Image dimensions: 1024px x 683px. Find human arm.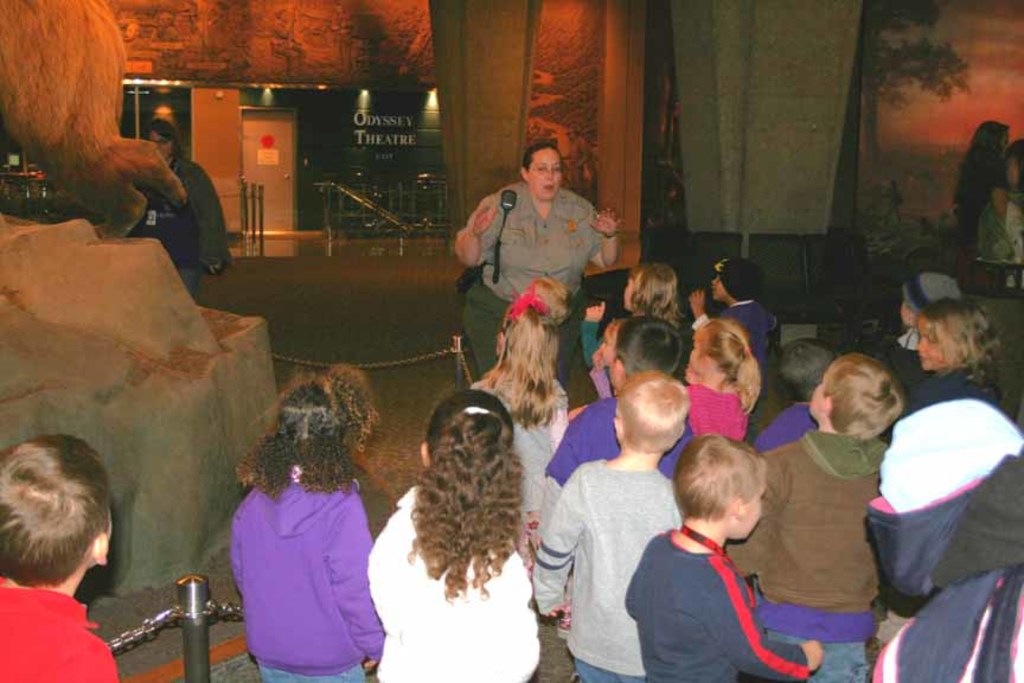
pyautogui.locateOnScreen(623, 557, 640, 618).
